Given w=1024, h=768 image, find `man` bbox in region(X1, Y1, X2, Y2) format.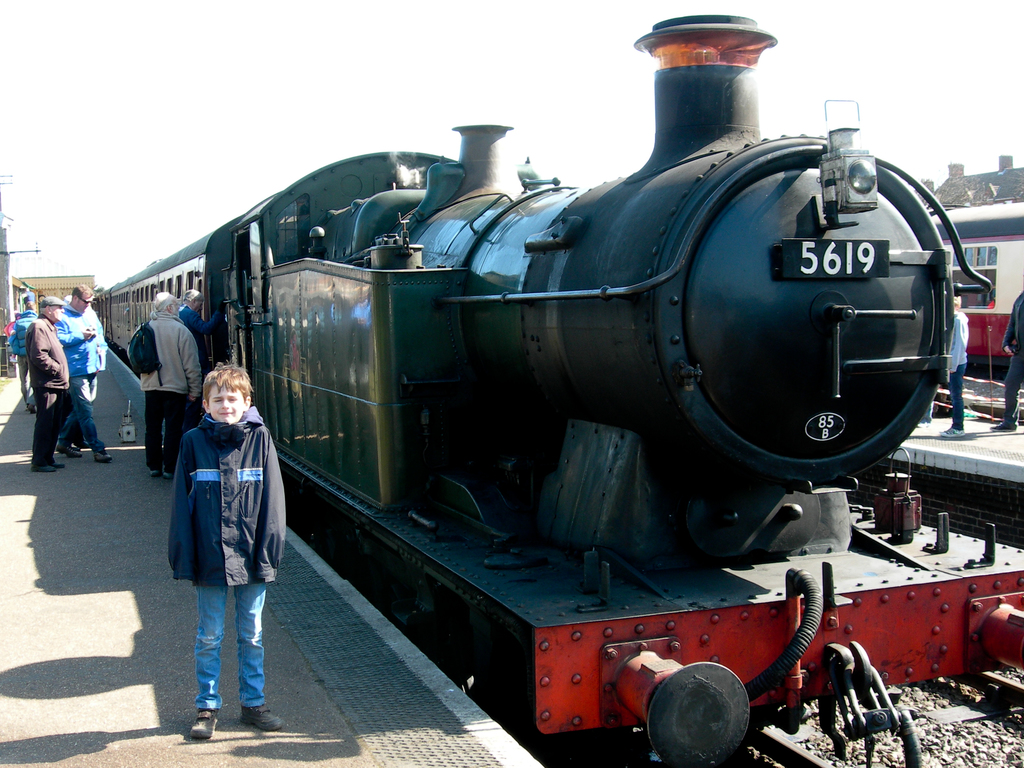
region(168, 284, 227, 425).
